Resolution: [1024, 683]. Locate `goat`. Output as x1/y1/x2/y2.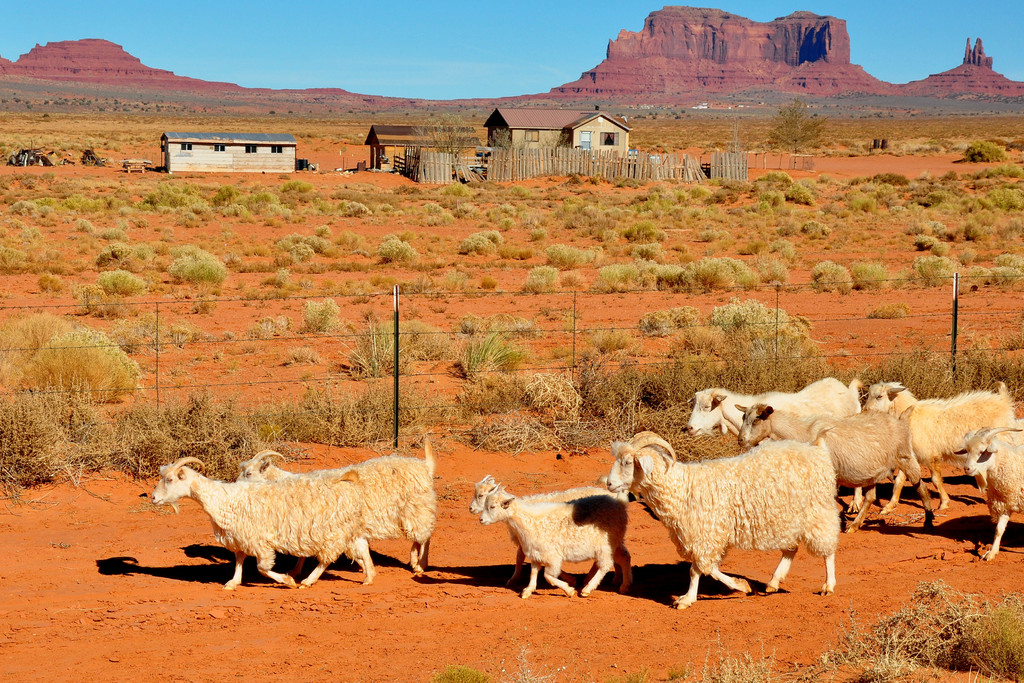
602/432/838/616.
